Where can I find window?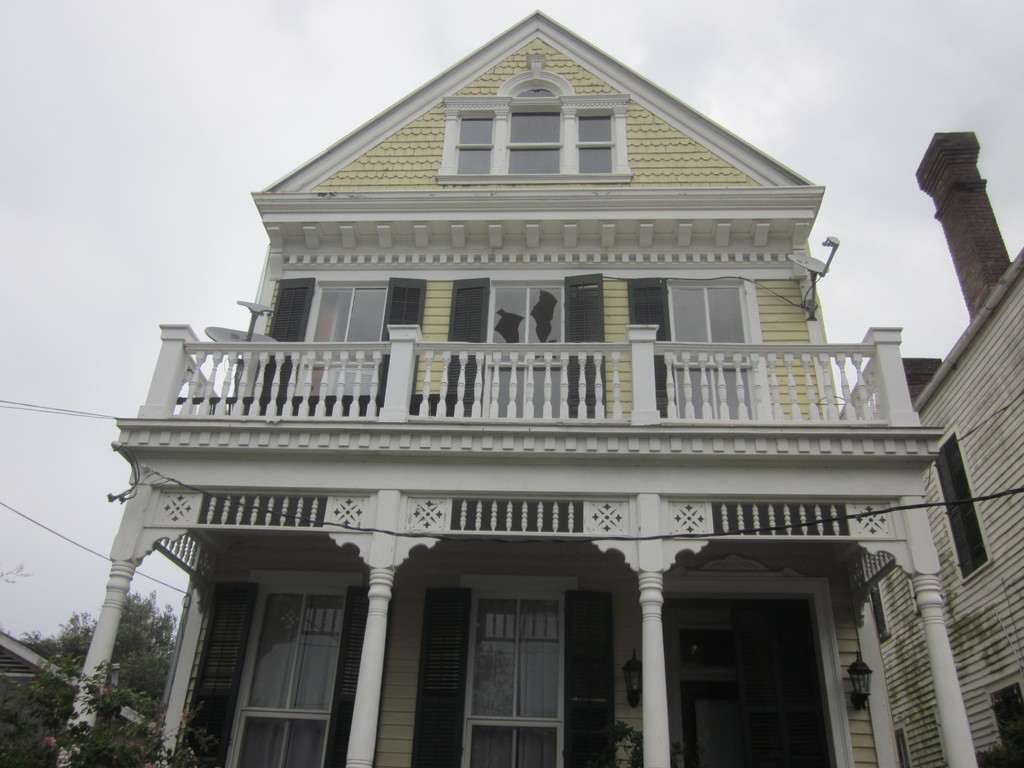
You can find it at <region>450, 109, 625, 180</region>.
